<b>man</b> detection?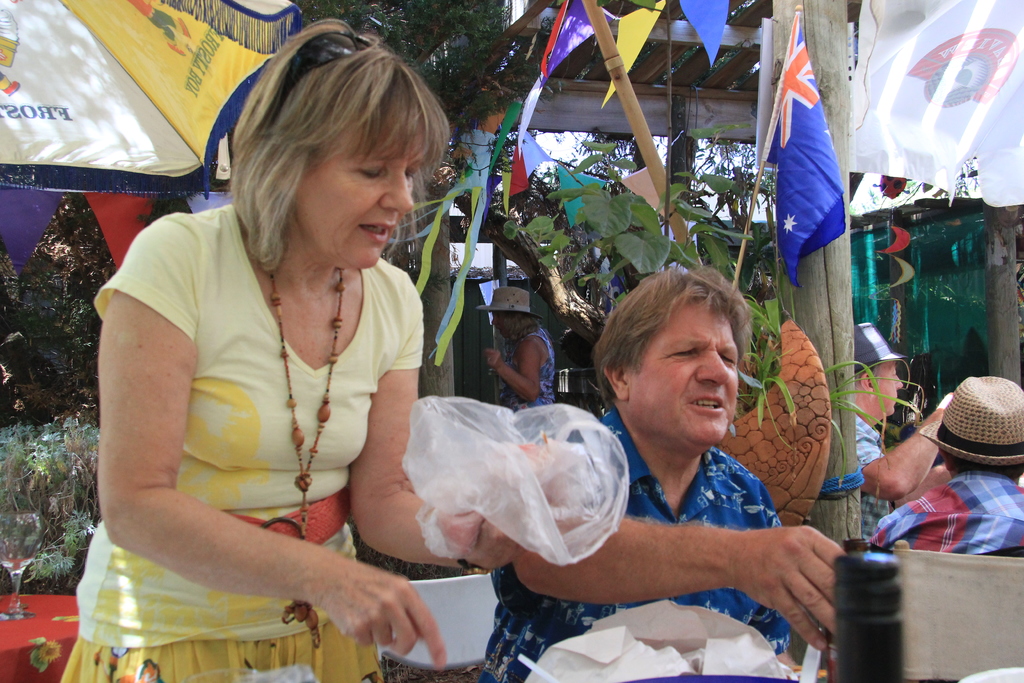
rect(868, 377, 1023, 556)
